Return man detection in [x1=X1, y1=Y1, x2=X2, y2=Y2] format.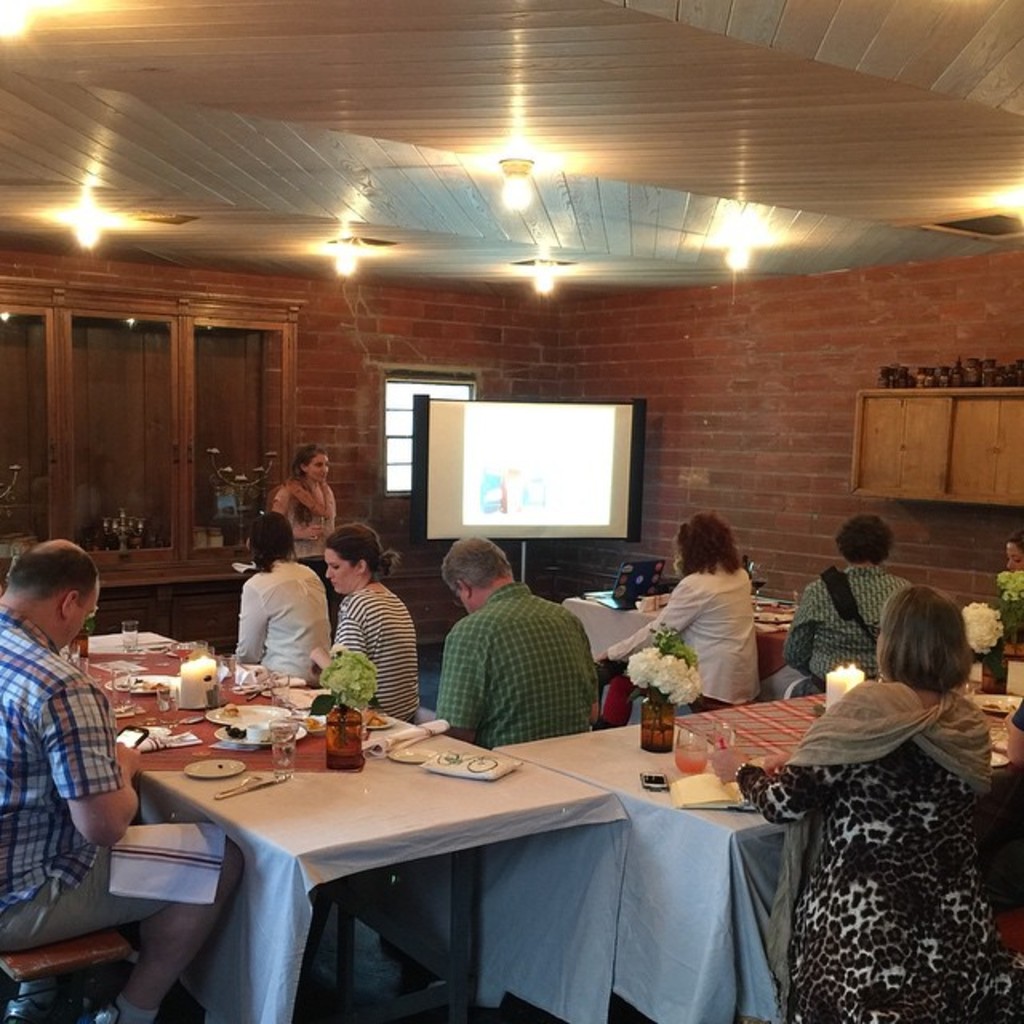
[x1=432, y1=538, x2=598, y2=749].
